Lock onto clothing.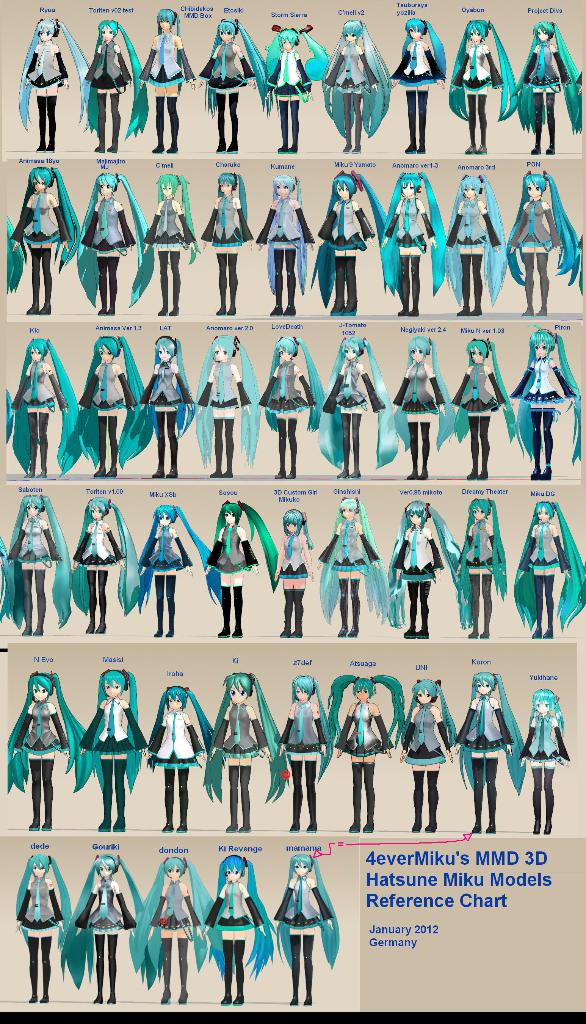
Locked: (404, 704, 450, 767).
